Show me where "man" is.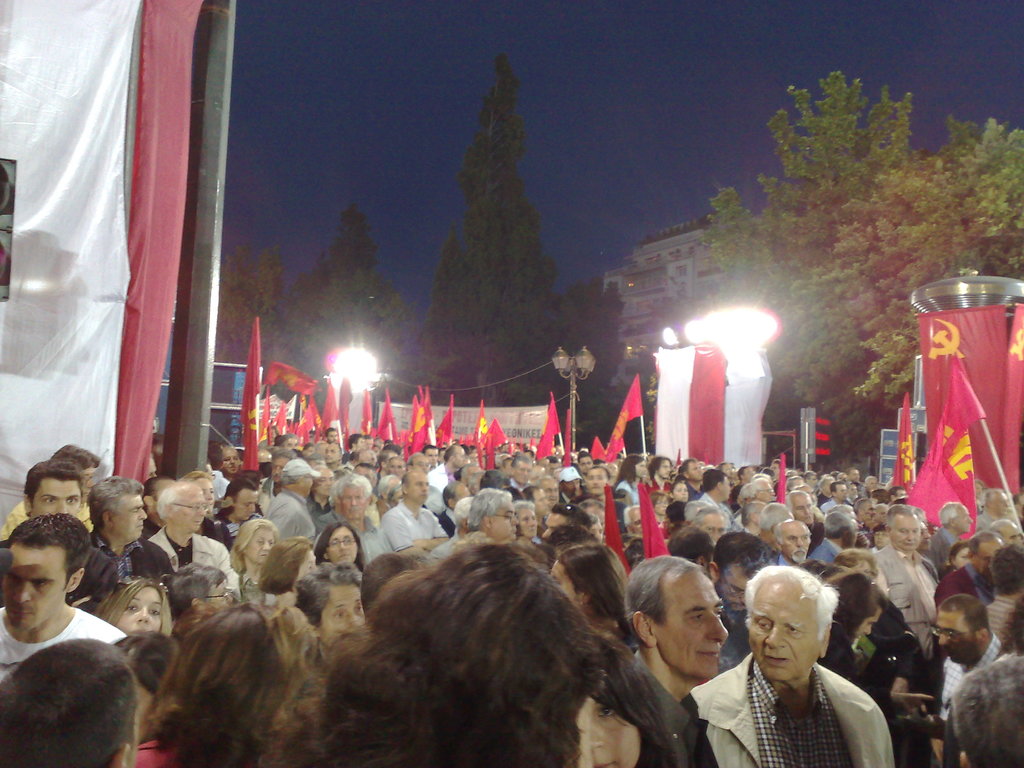
"man" is at locate(327, 474, 393, 568).
